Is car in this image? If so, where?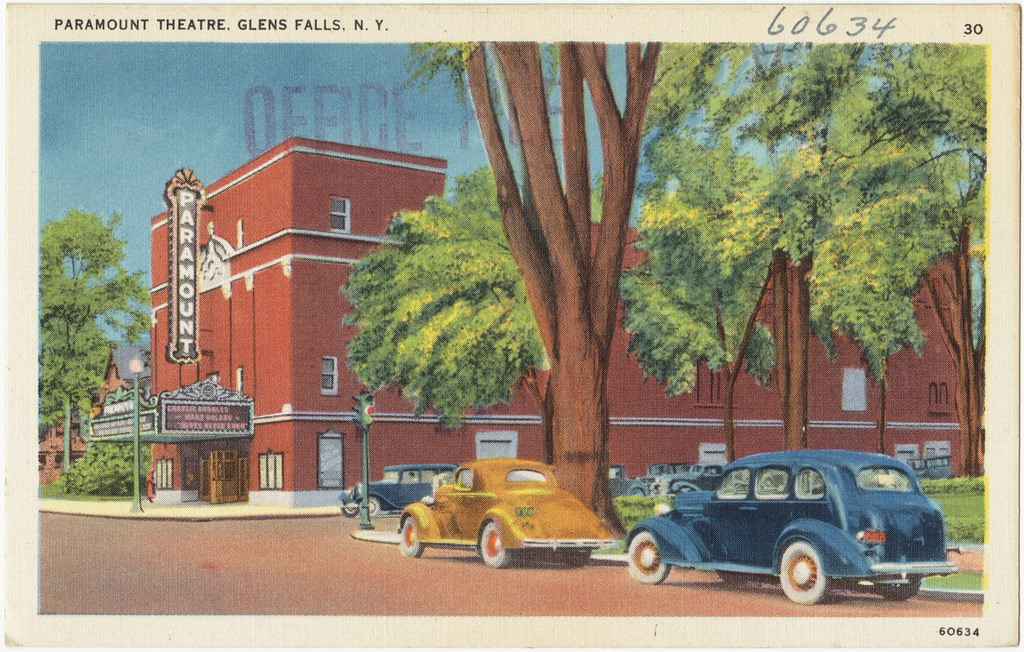
Yes, at 335,459,452,518.
